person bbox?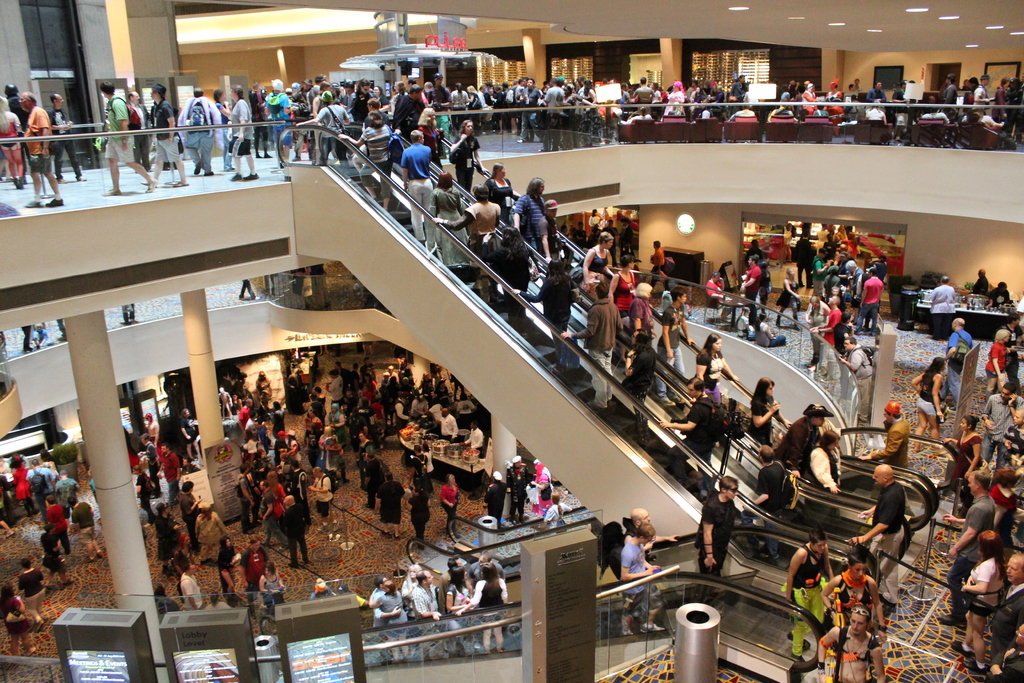
(x1=619, y1=520, x2=661, y2=635)
